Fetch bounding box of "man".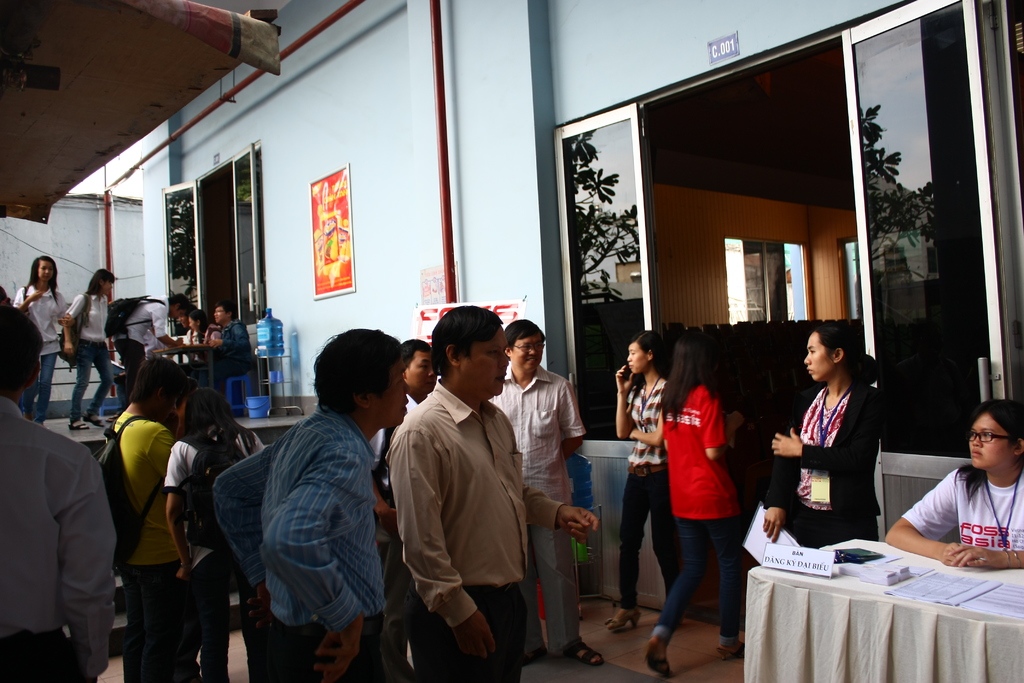
Bbox: region(377, 330, 438, 536).
